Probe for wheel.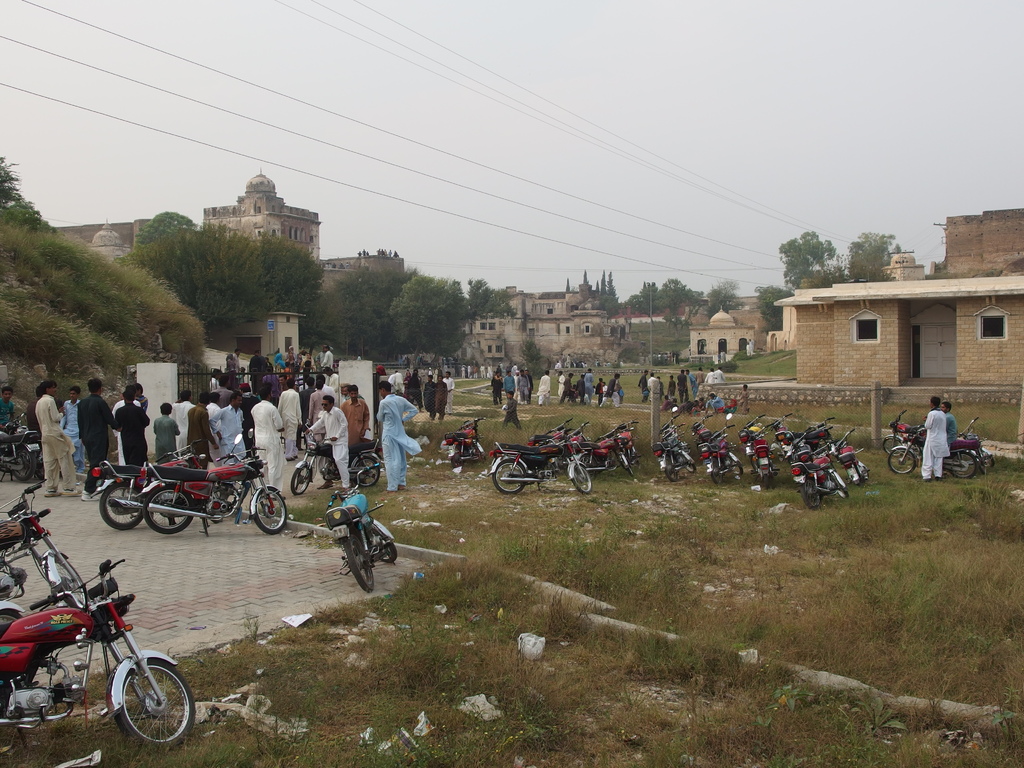
Probe result: {"left": 883, "top": 434, "right": 913, "bottom": 454}.
